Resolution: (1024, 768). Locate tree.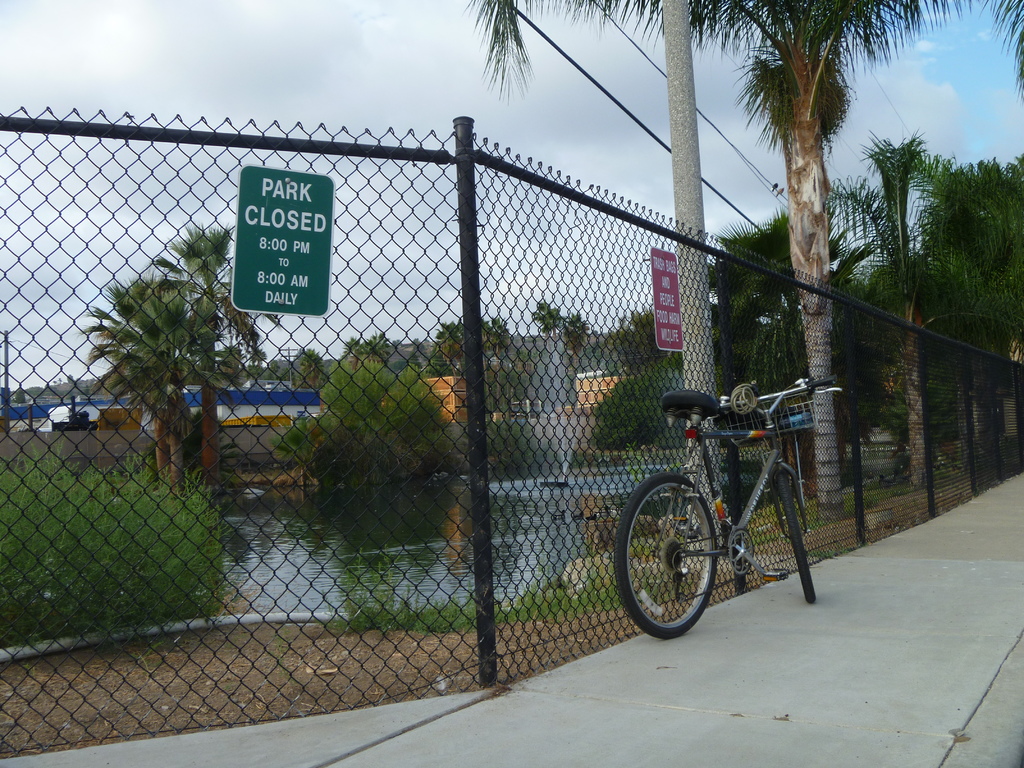
region(78, 257, 217, 524).
